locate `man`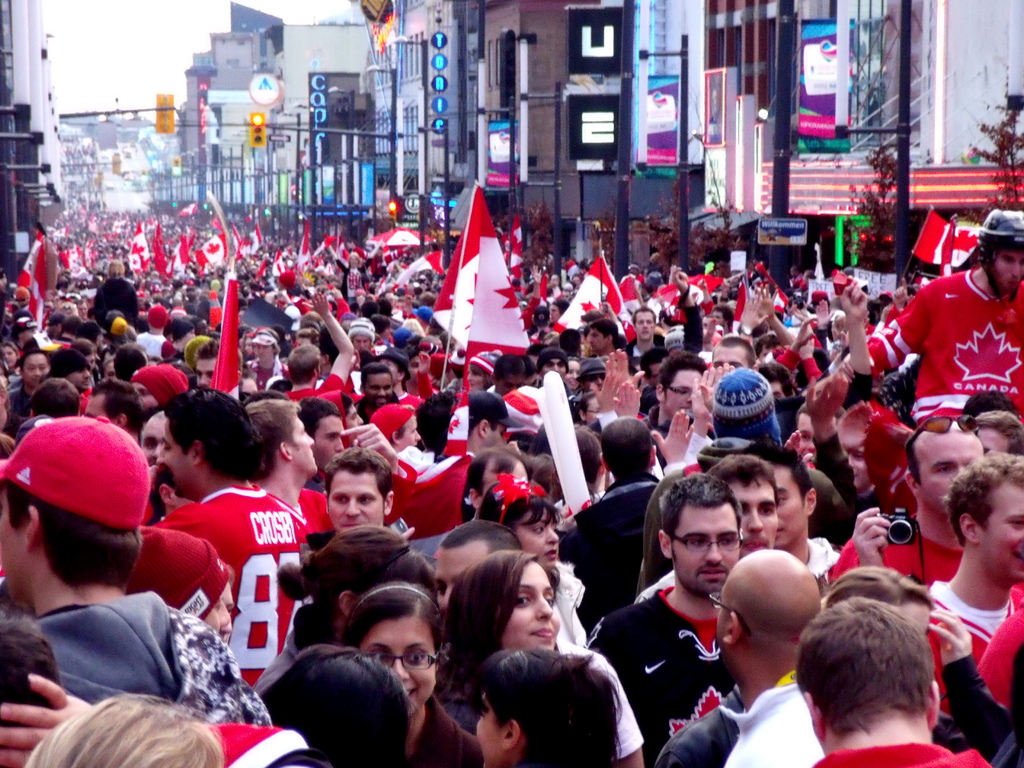
locate(629, 262, 711, 426)
